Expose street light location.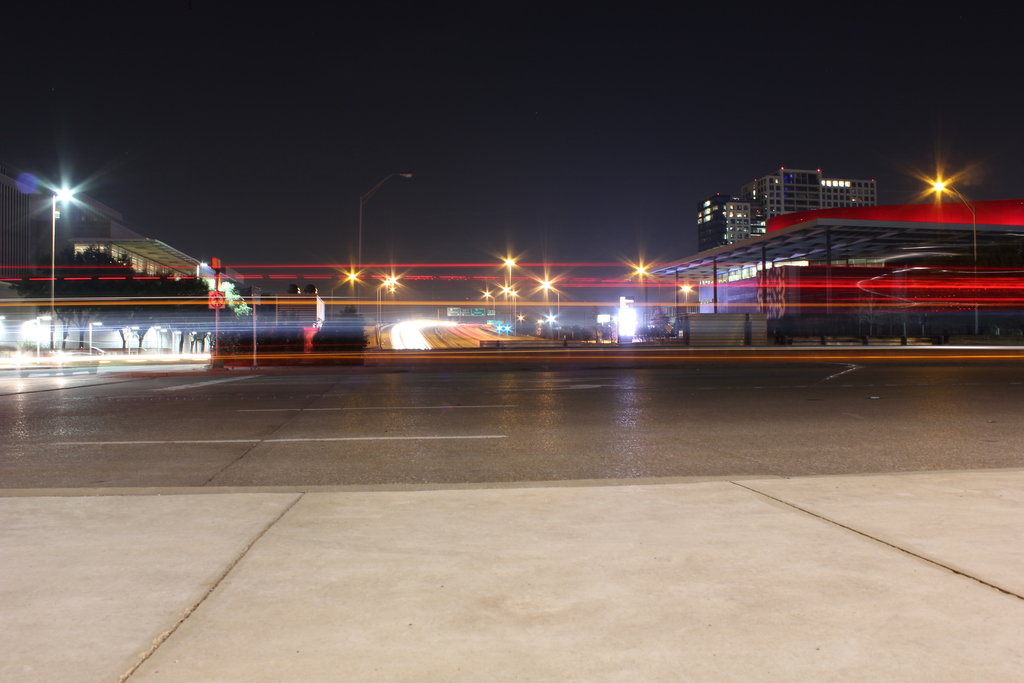
Exposed at Rect(351, 176, 415, 315).
